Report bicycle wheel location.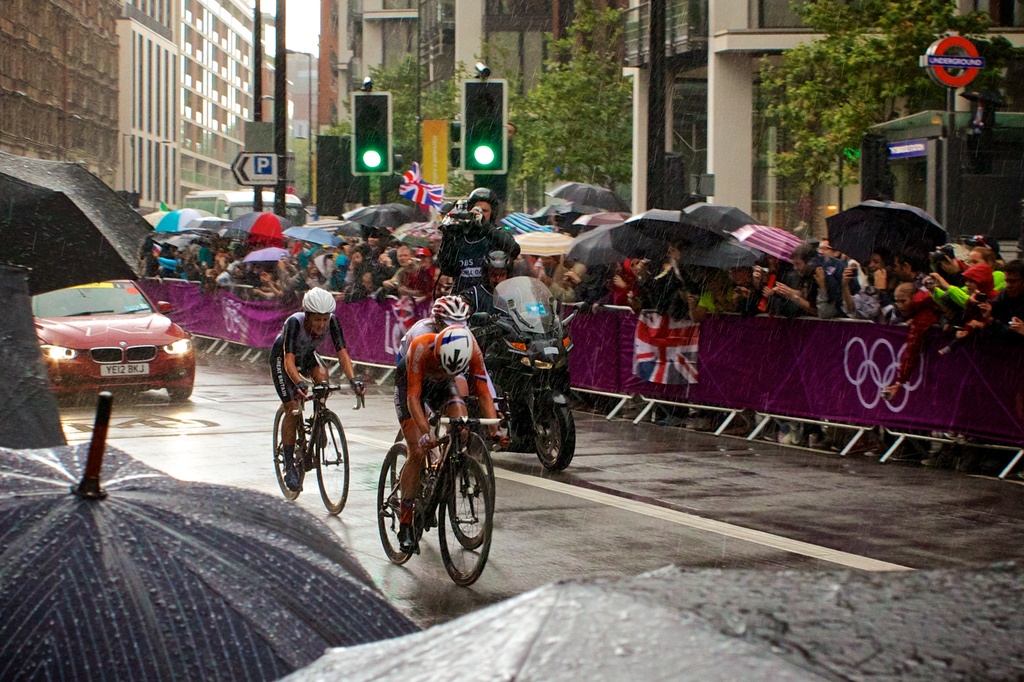
Report: BBox(270, 397, 313, 497).
